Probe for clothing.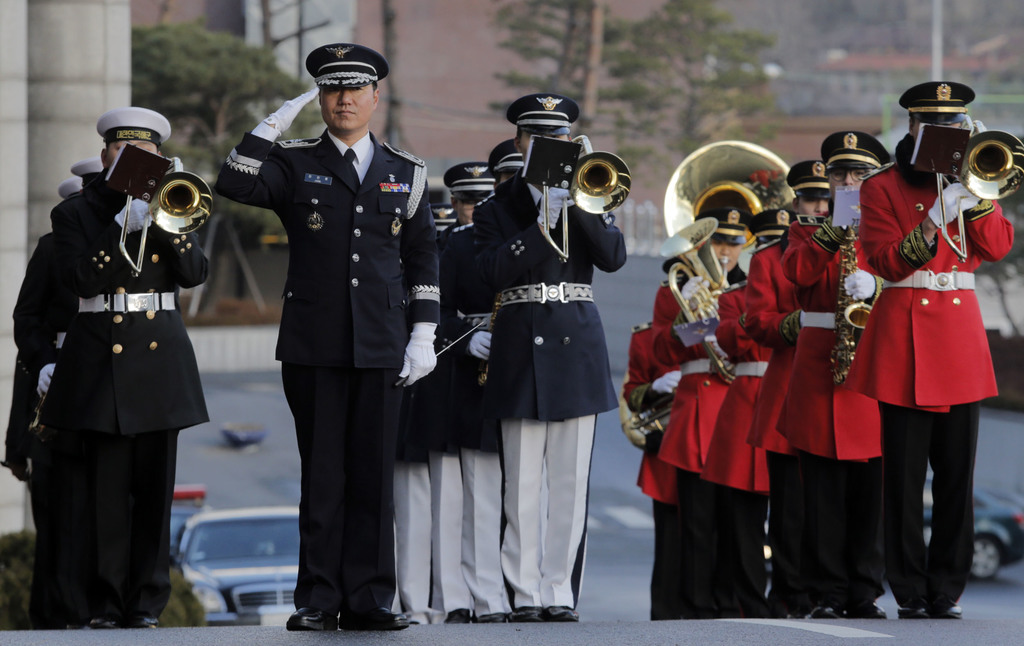
Probe result: (500, 412, 600, 609).
